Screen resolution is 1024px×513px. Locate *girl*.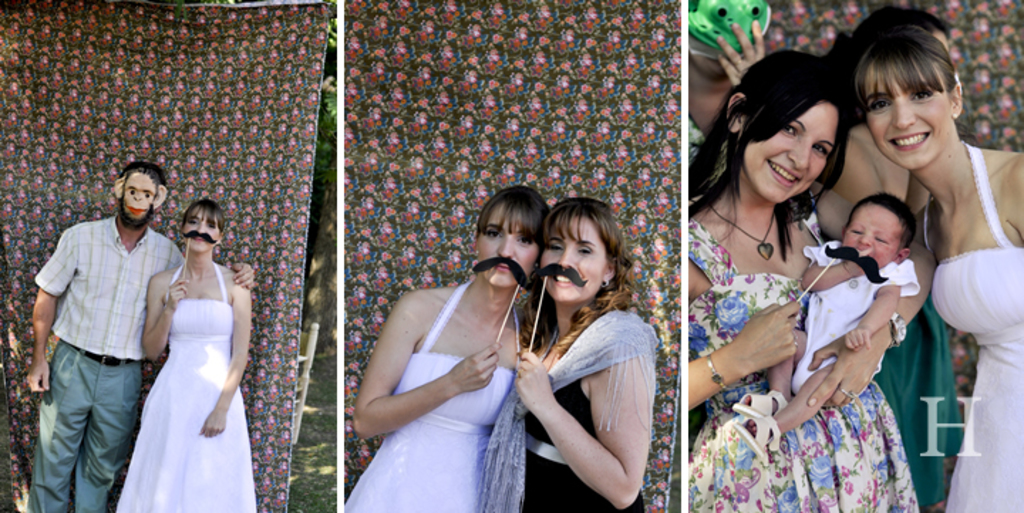
region(734, 195, 920, 462).
